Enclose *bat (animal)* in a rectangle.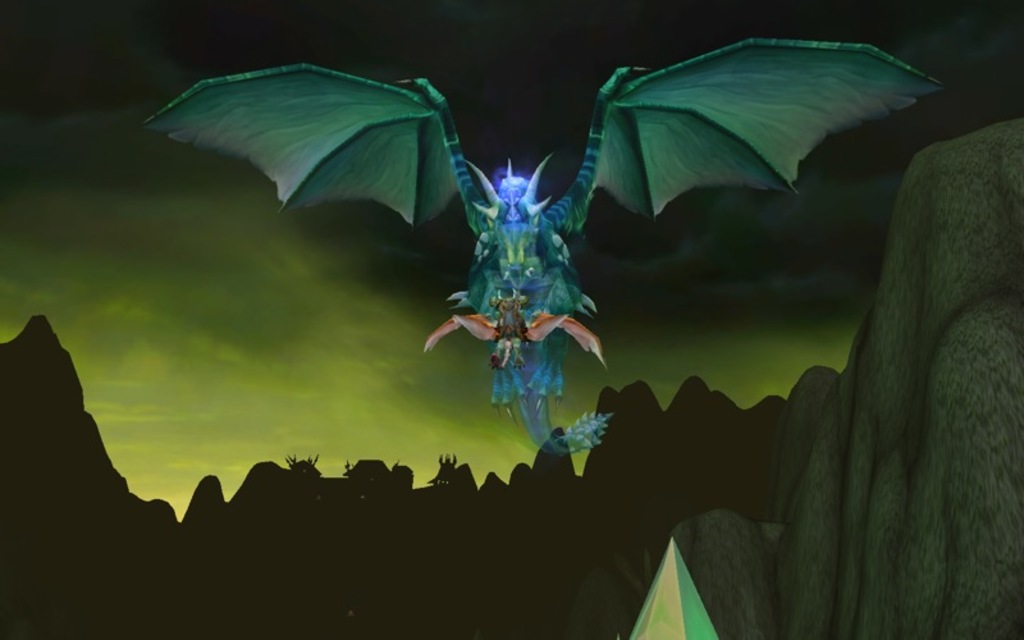
<bbox>140, 35, 948, 465</bbox>.
